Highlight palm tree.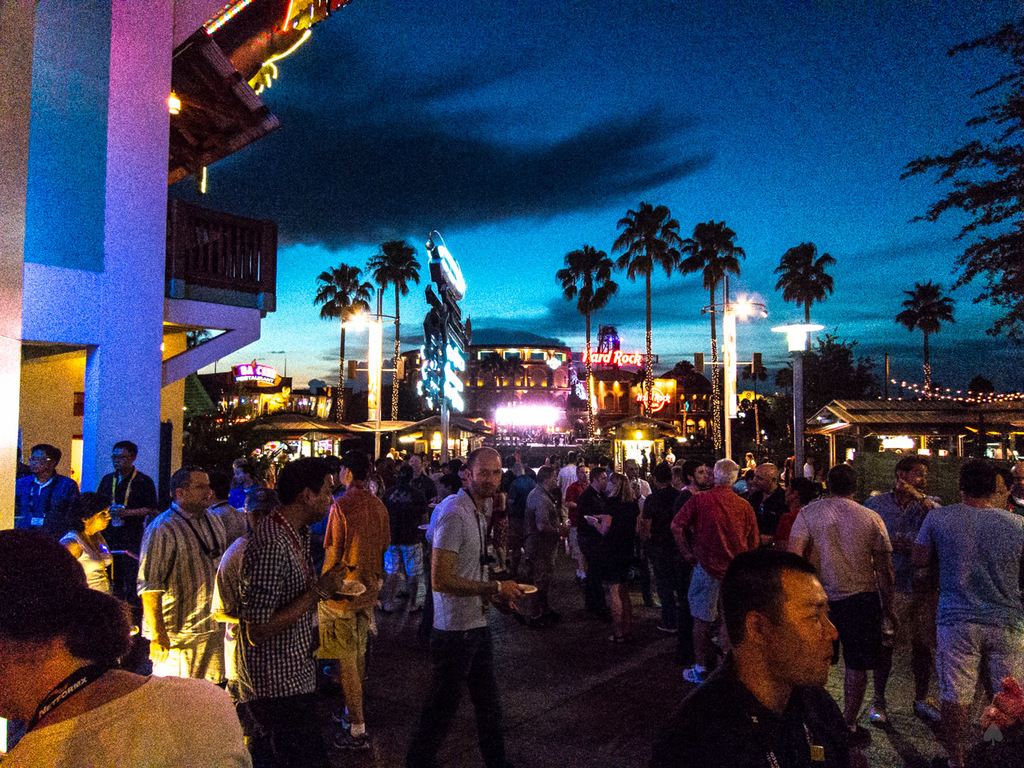
Highlighted region: bbox=(599, 198, 668, 410).
